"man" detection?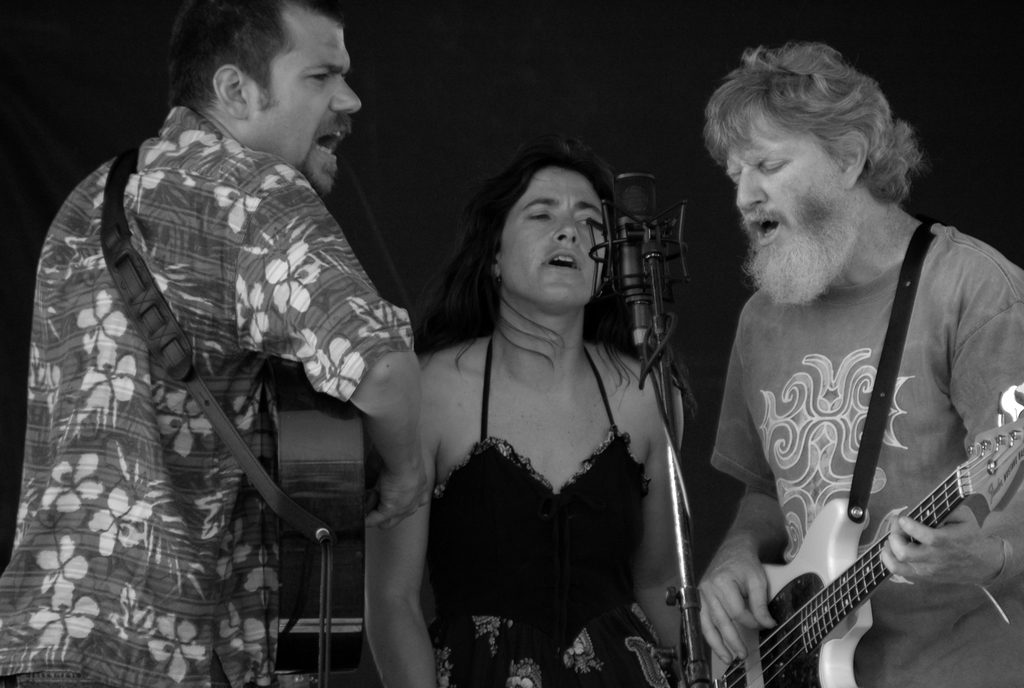
BBox(0, 0, 433, 687)
